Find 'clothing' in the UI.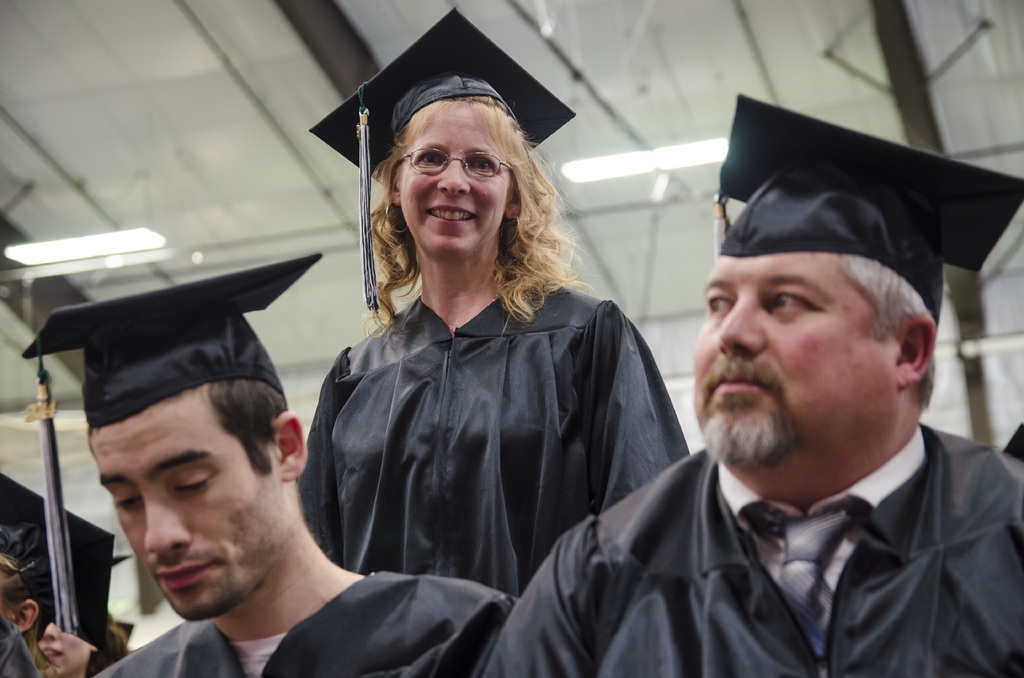
UI element at 488 423 1023 677.
